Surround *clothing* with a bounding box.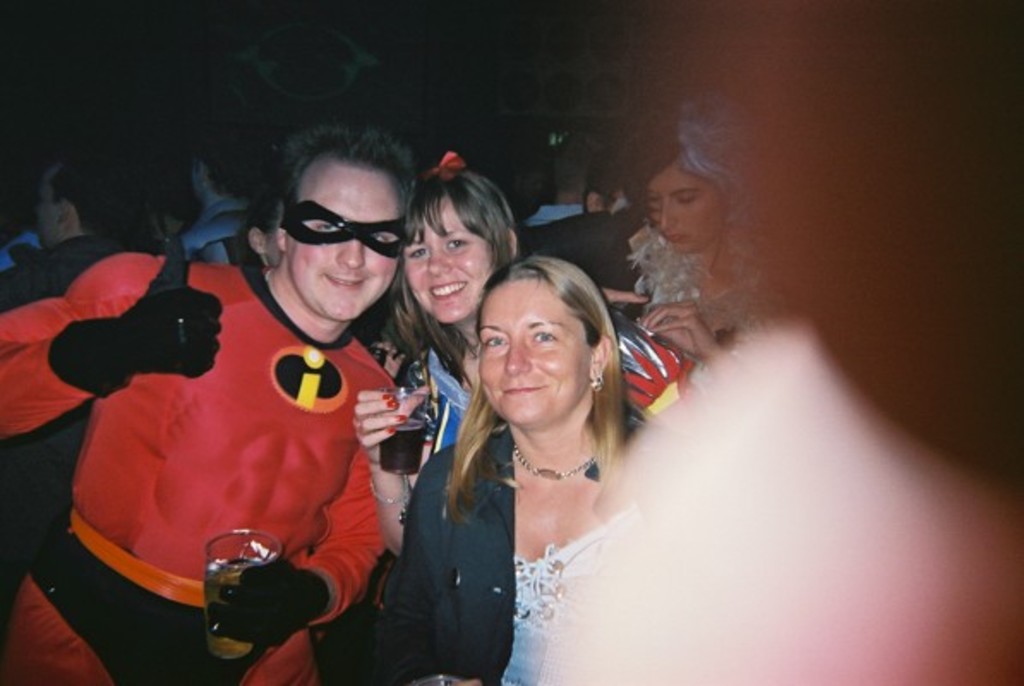
<region>521, 204, 581, 232</region>.
